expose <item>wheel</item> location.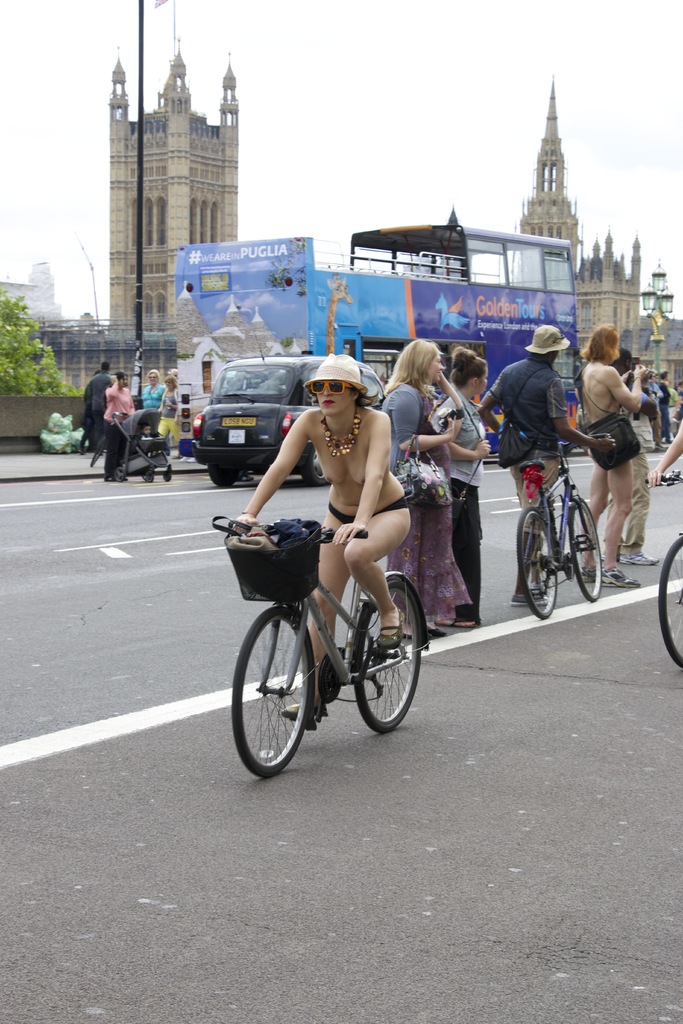
Exposed at detection(90, 438, 106, 467).
